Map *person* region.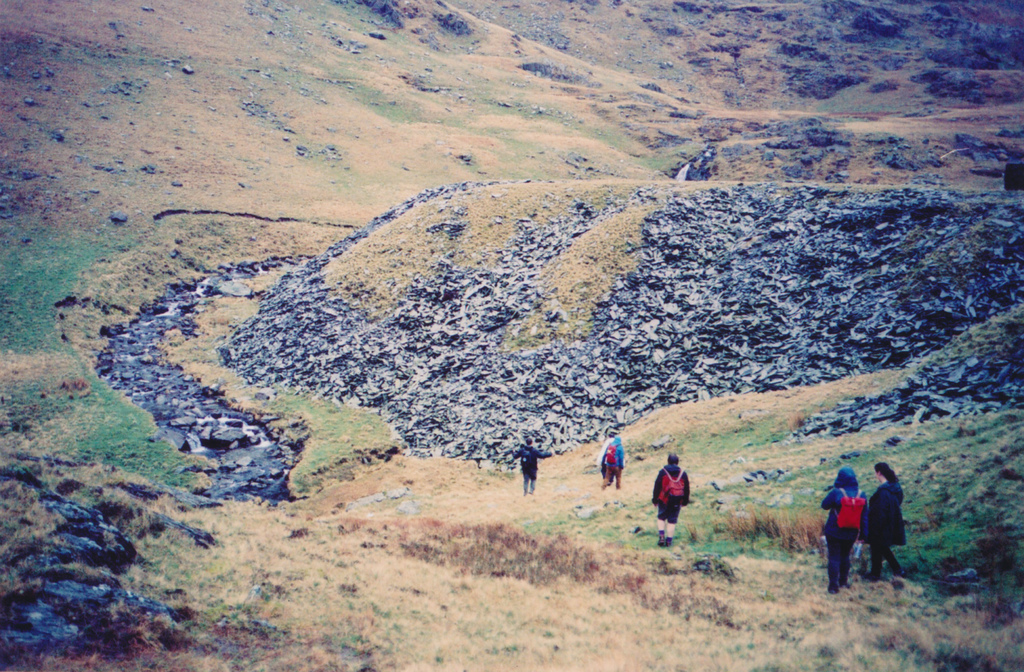
Mapped to bbox=[598, 435, 628, 492].
